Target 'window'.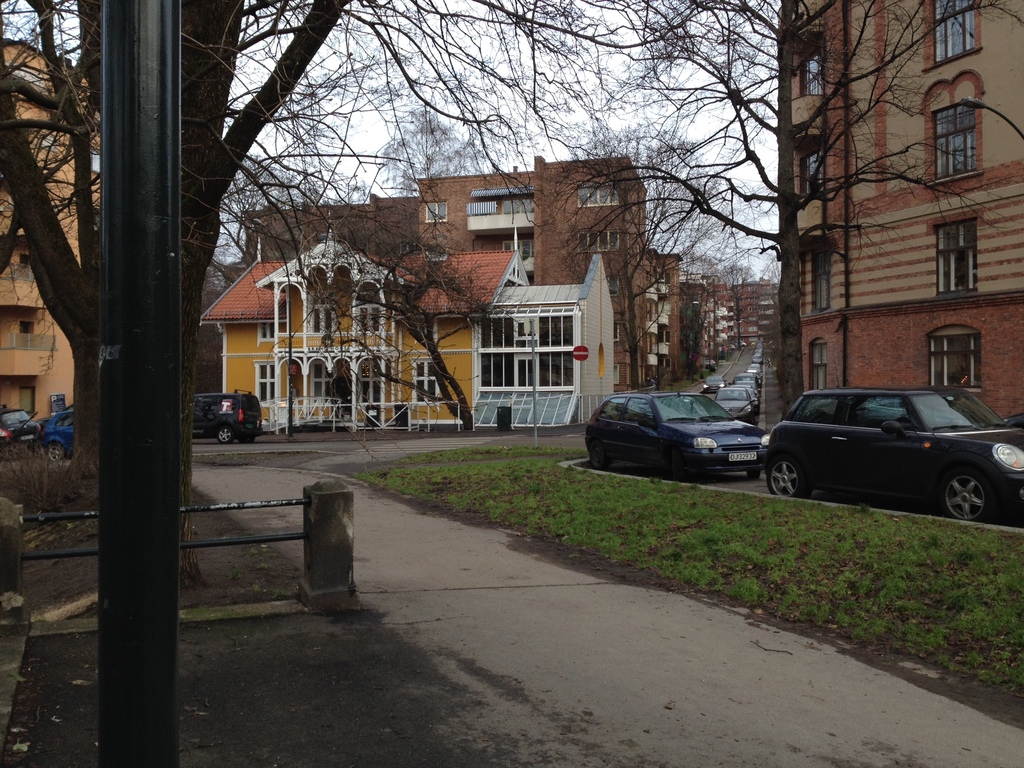
Target region: bbox=[513, 320, 537, 349].
